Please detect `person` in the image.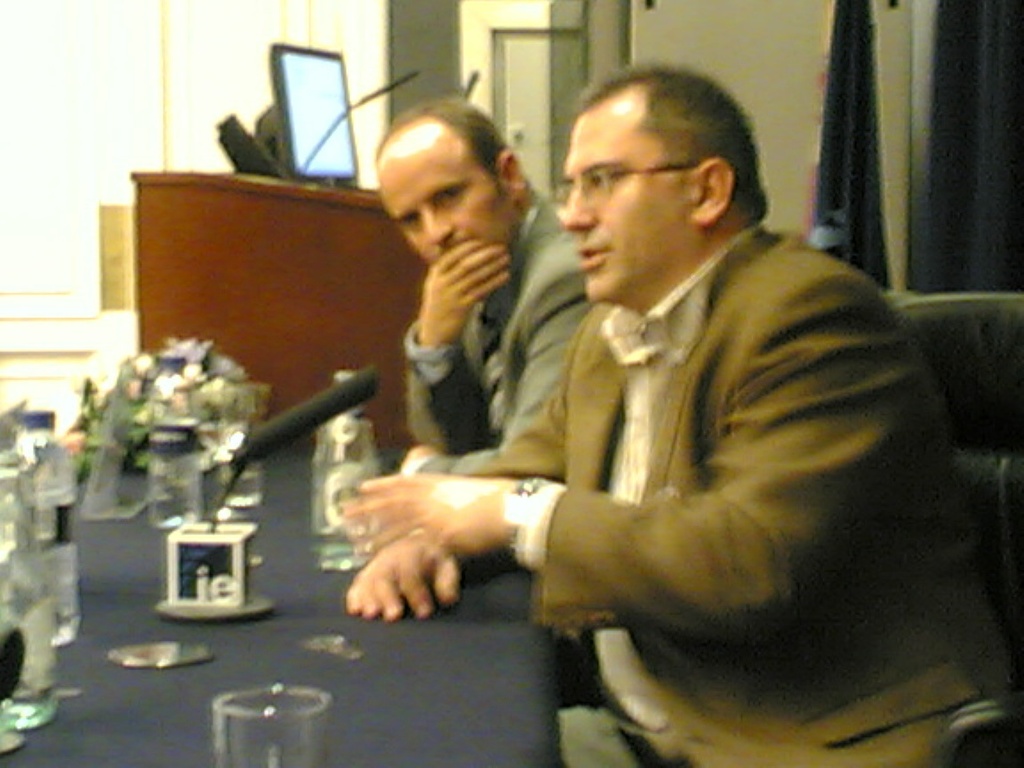
BBox(375, 95, 595, 475).
